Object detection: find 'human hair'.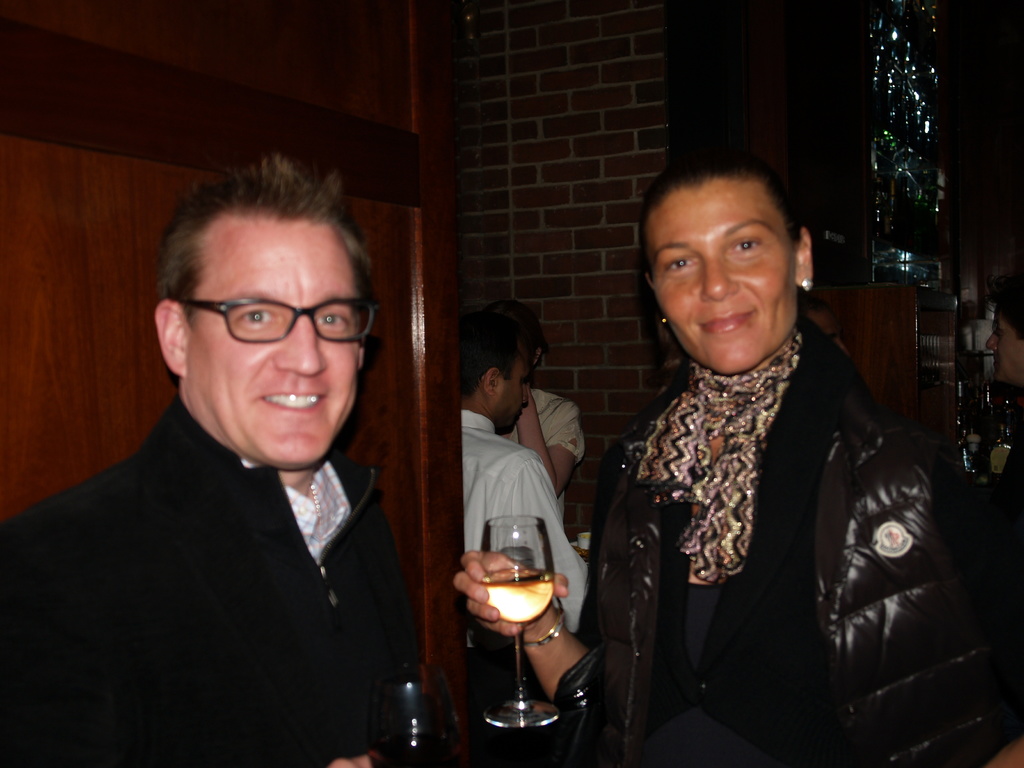
bbox(464, 312, 524, 402).
